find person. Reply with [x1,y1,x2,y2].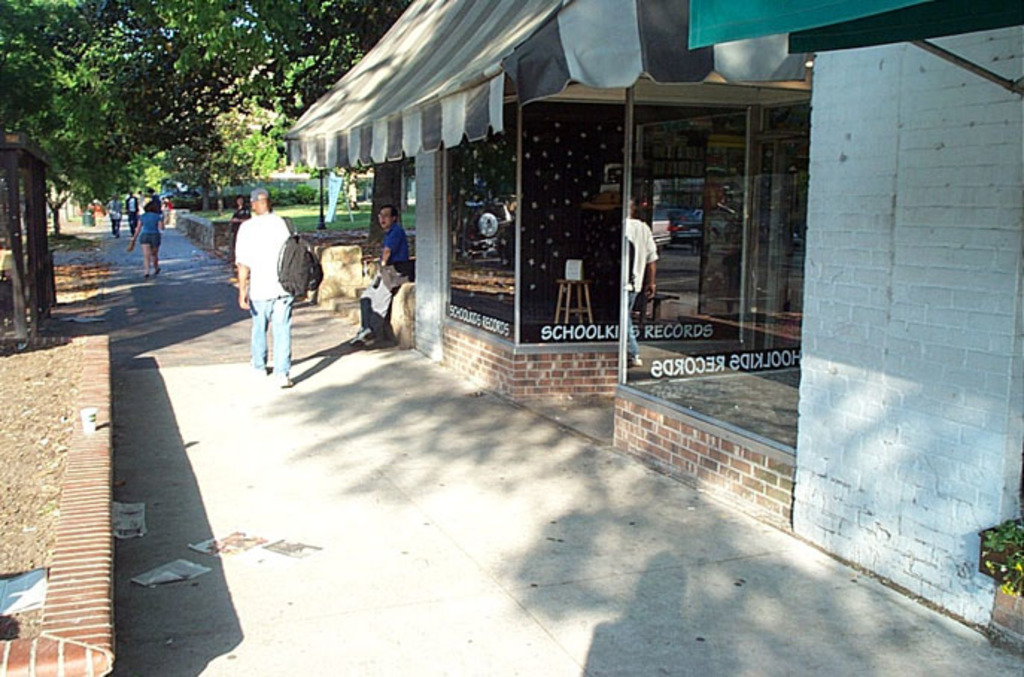
[107,189,124,243].
